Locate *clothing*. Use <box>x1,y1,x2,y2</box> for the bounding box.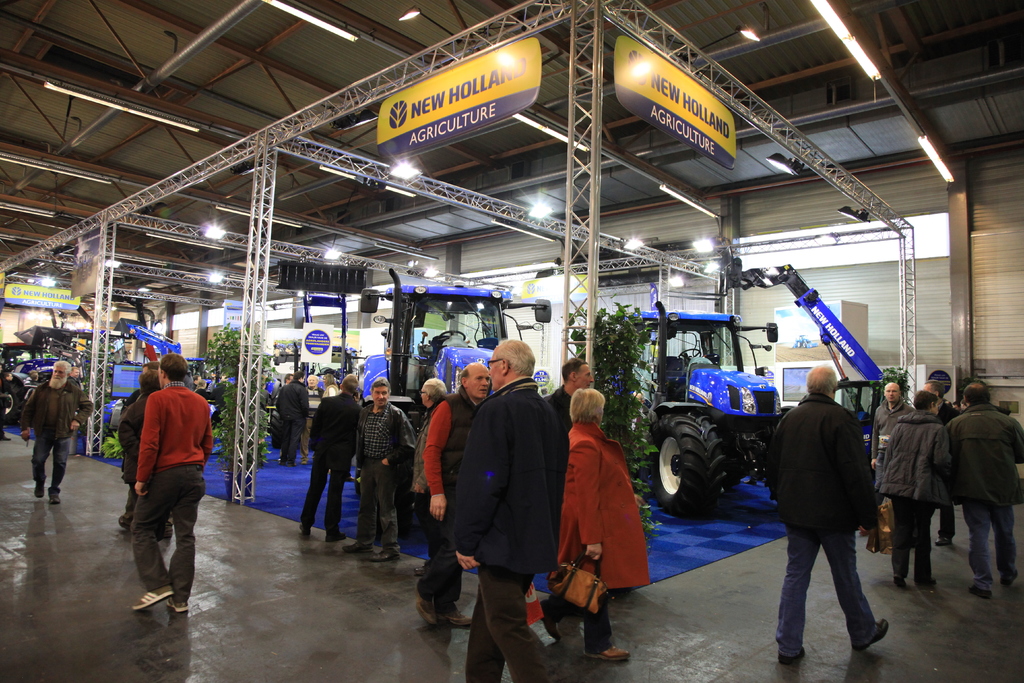
<box>561,393,646,609</box>.
